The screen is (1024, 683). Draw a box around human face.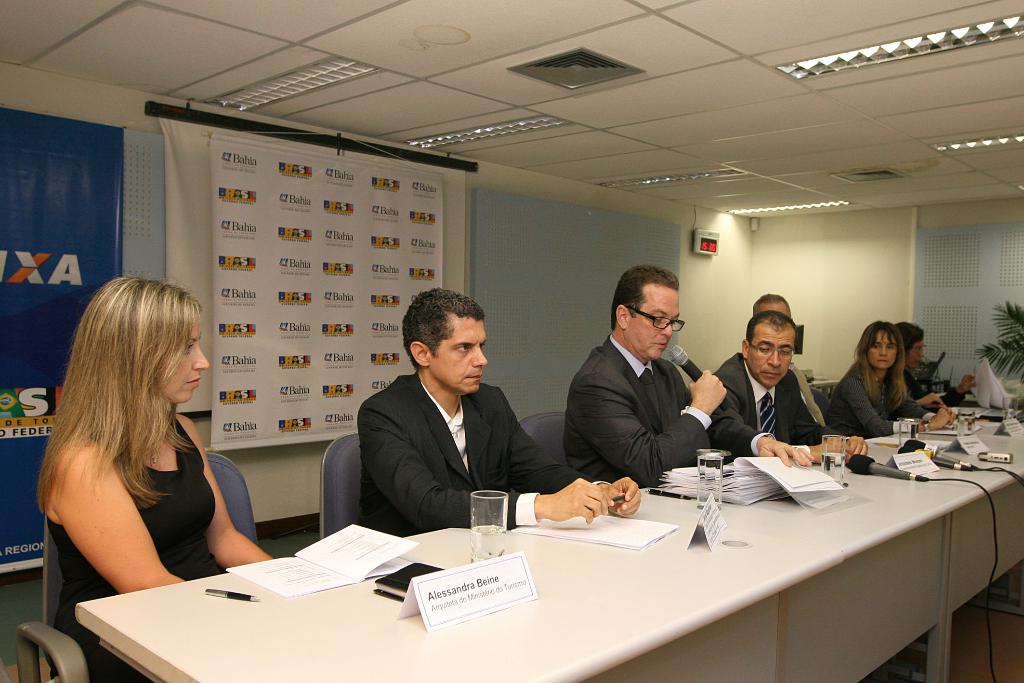
755, 331, 792, 385.
